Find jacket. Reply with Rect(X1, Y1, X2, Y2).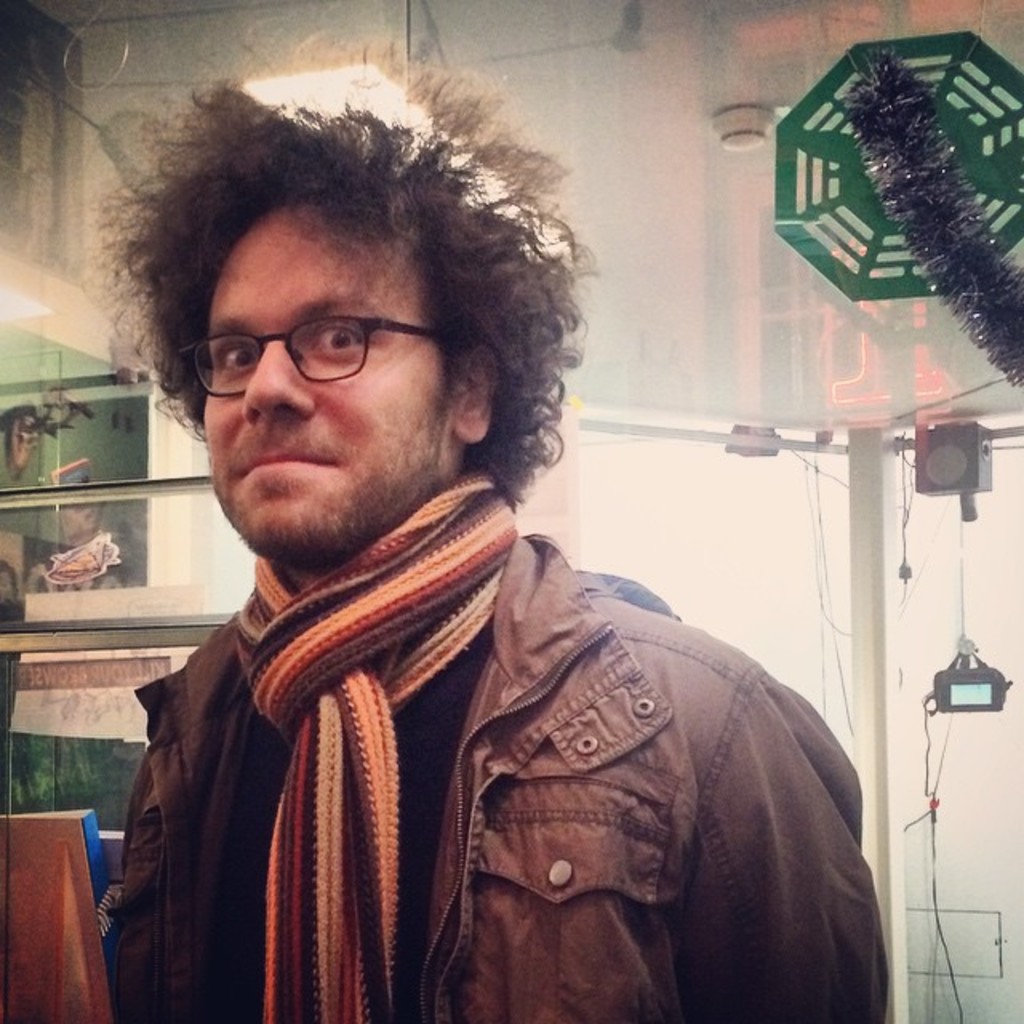
Rect(72, 405, 878, 1023).
